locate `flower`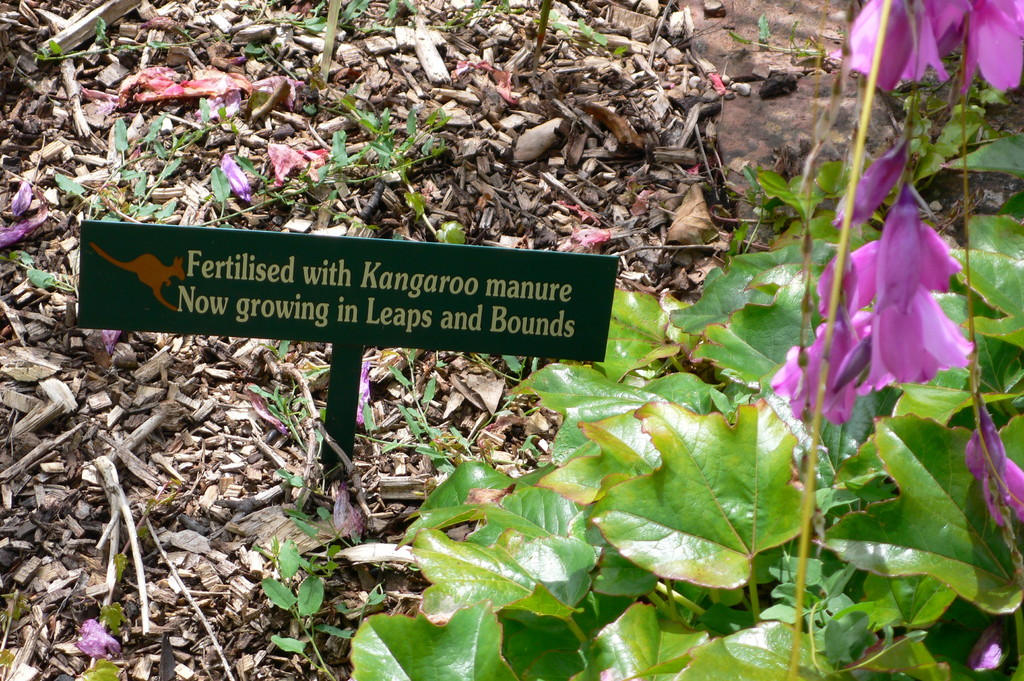
bbox=[220, 152, 257, 203]
